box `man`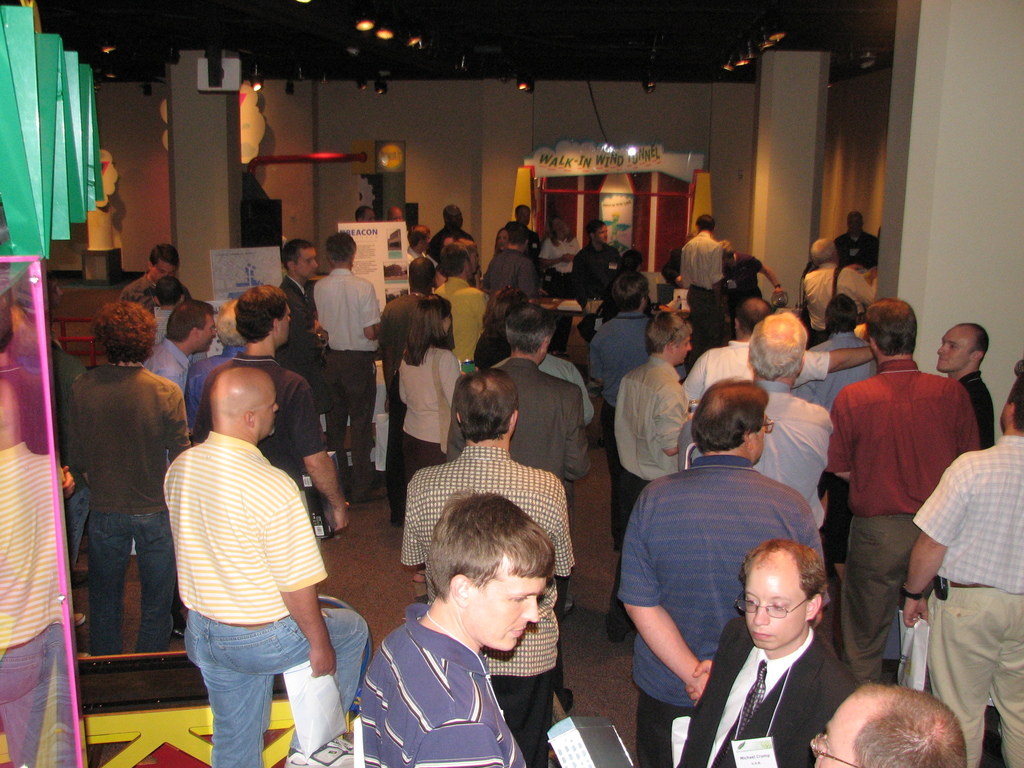
364/488/557/767
